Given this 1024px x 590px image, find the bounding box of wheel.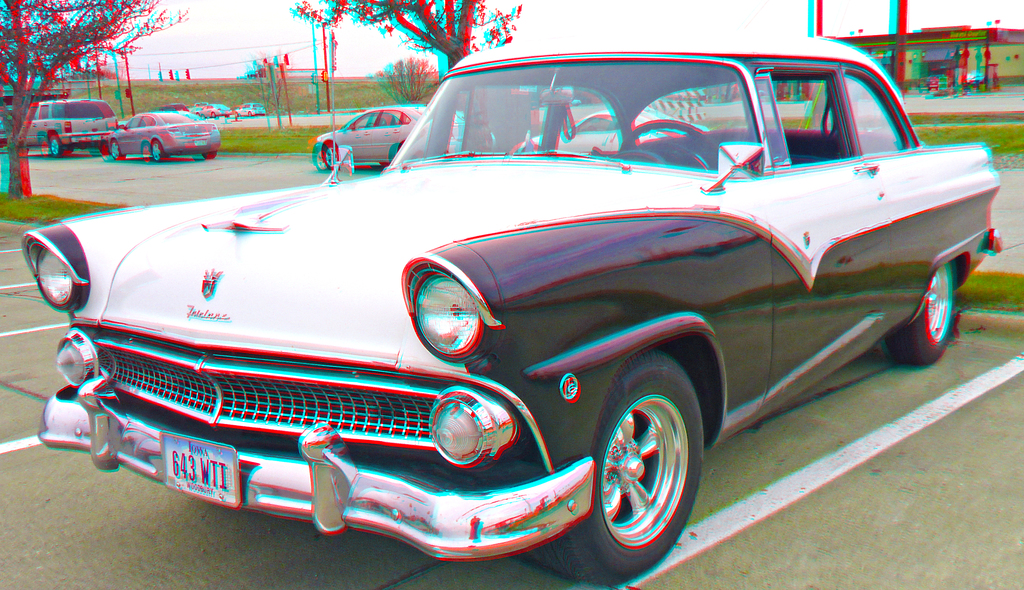
BBox(586, 353, 701, 560).
